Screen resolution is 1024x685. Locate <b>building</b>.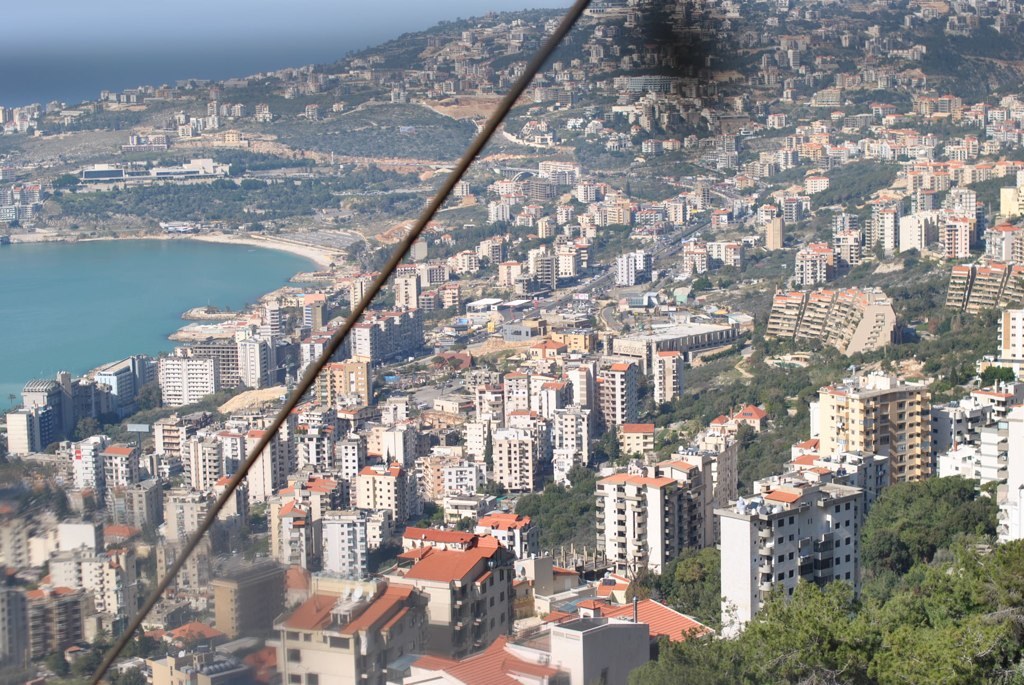
pyautogui.locateOnScreen(899, 209, 947, 256).
